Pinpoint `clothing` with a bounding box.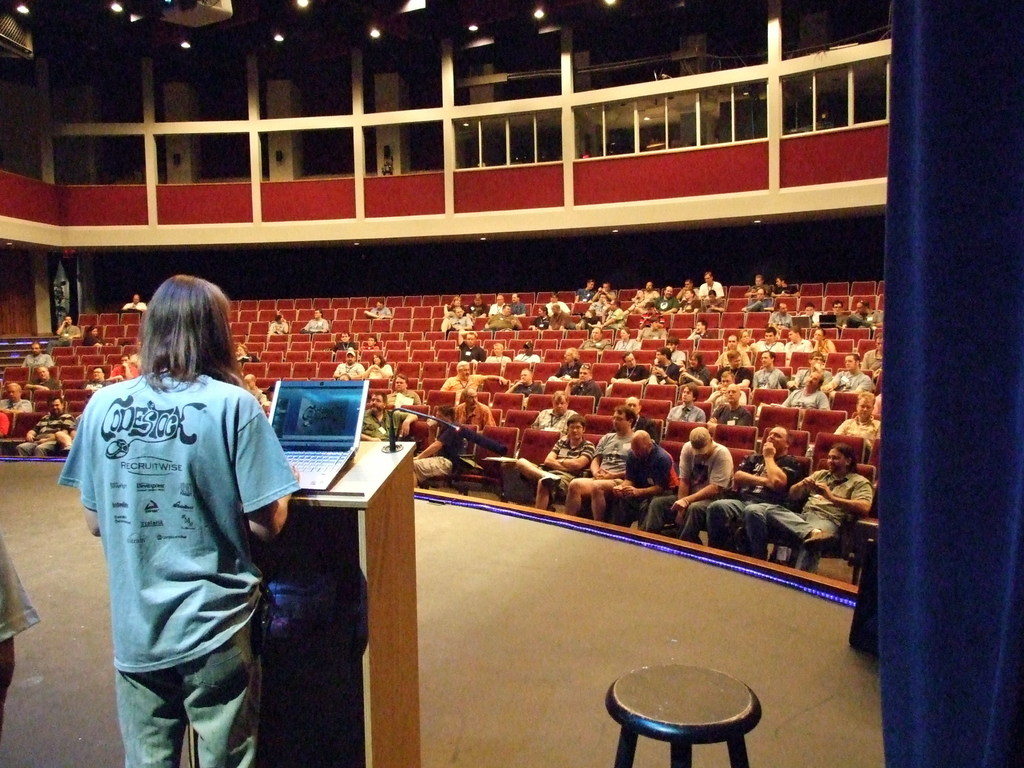
[x1=800, y1=308, x2=825, y2=326].
